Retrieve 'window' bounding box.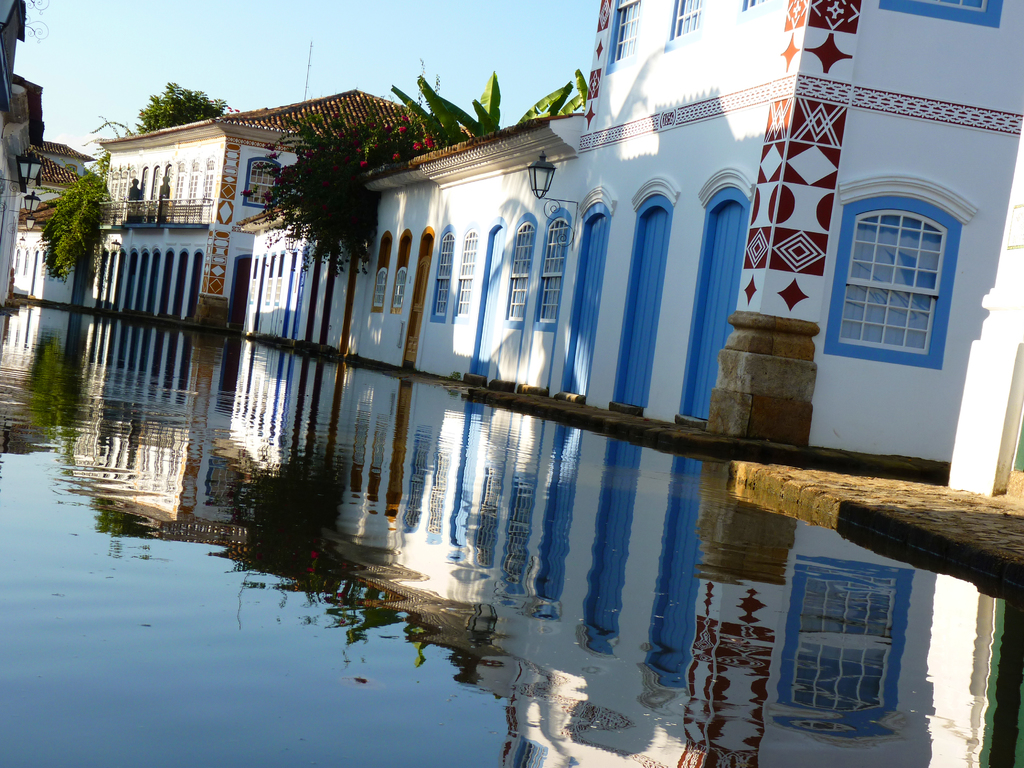
Bounding box: left=877, top=0, right=1004, bottom=27.
